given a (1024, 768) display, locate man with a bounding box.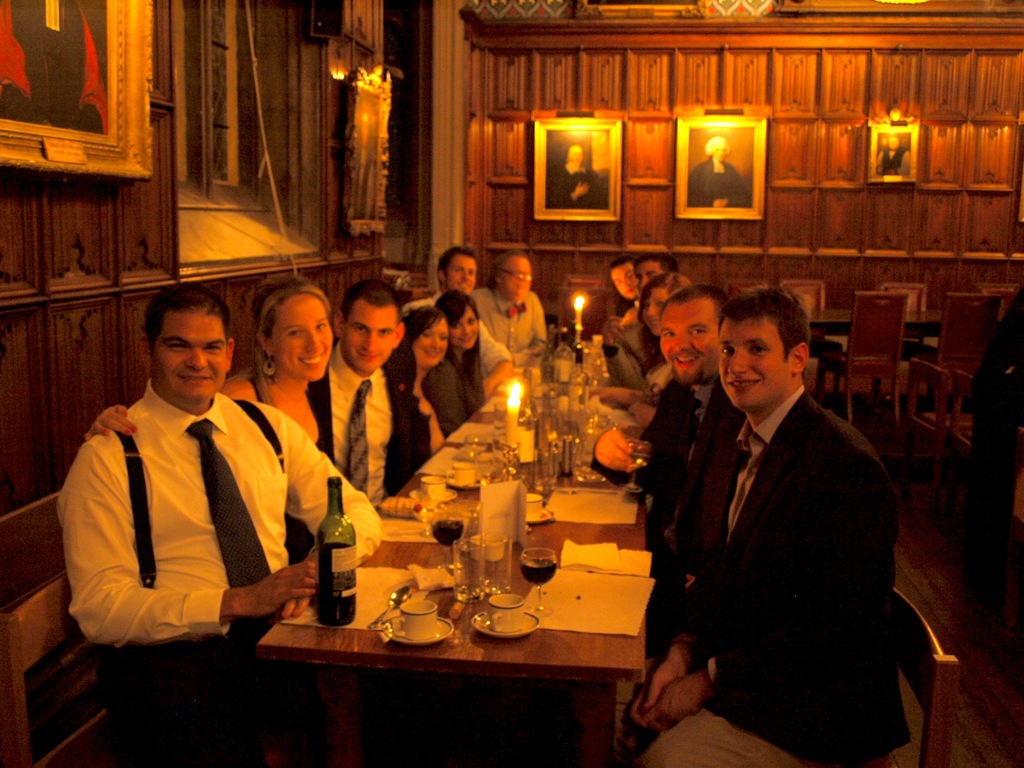
Located: bbox(300, 277, 426, 513).
